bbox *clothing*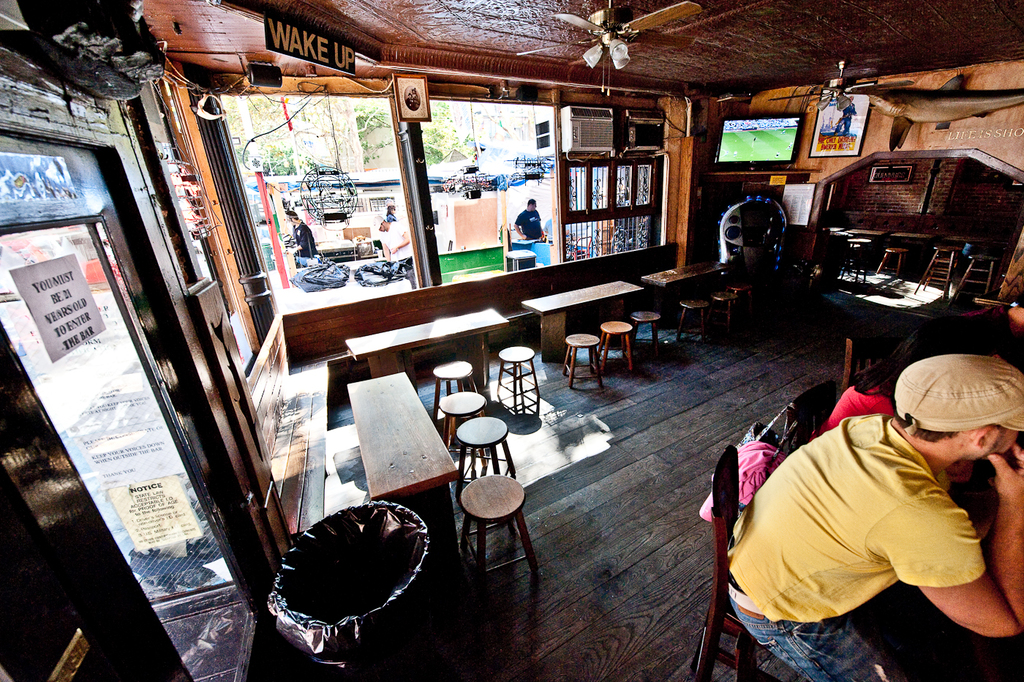
287,220,315,261
